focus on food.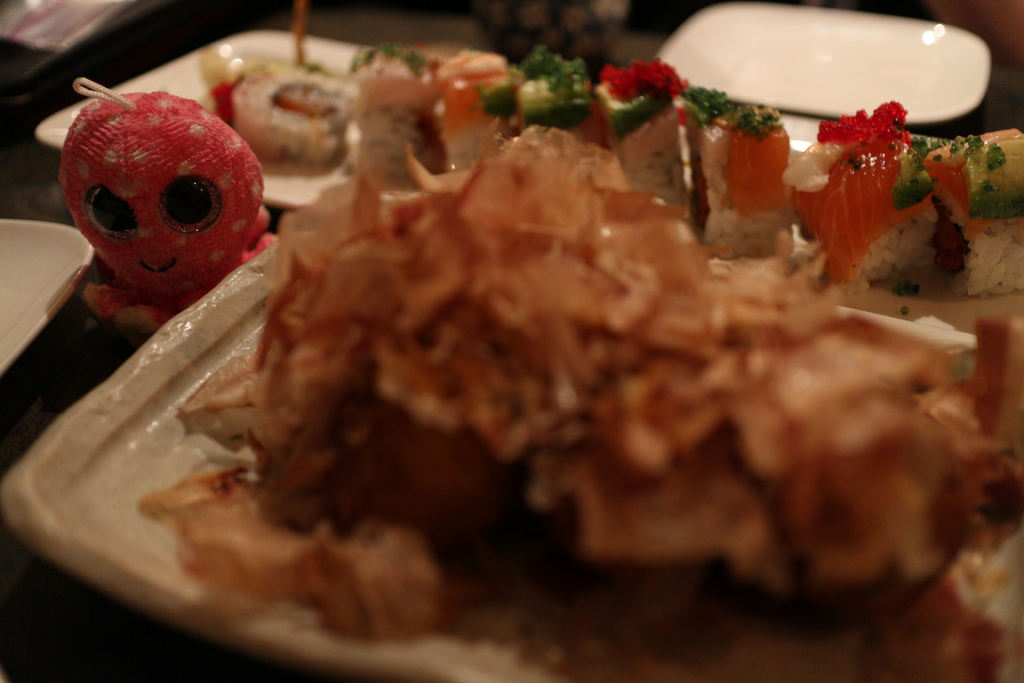
Focused at locate(820, 99, 984, 288).
